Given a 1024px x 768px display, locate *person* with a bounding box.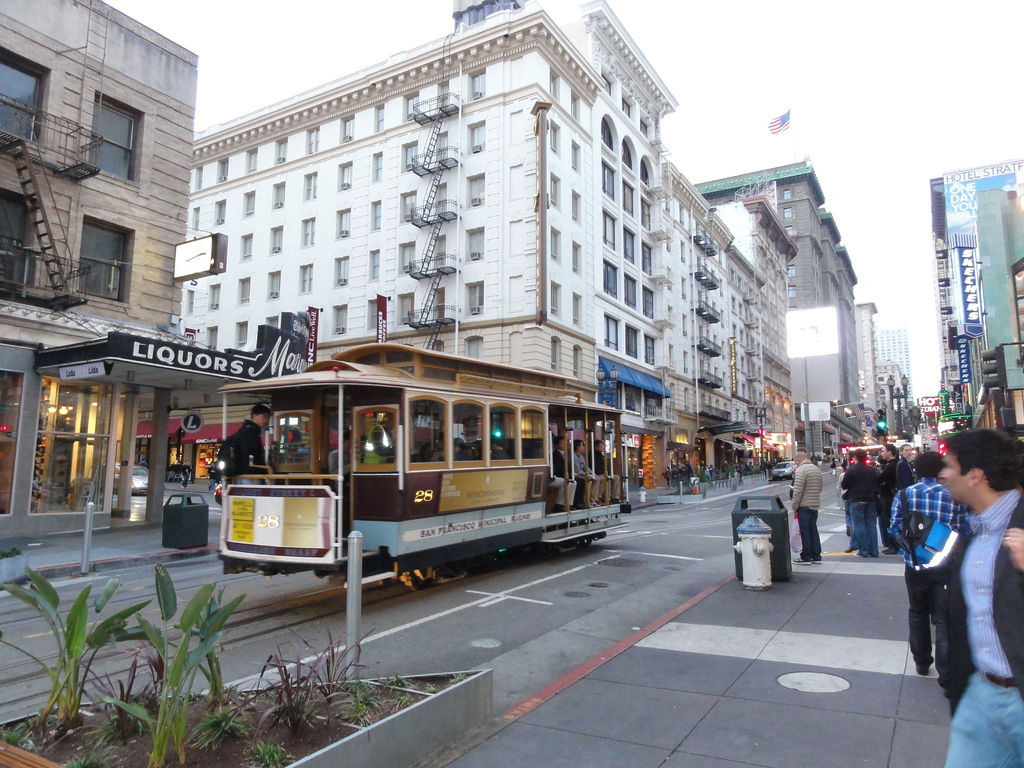
Located: rect(789, 452, 826, 569).
